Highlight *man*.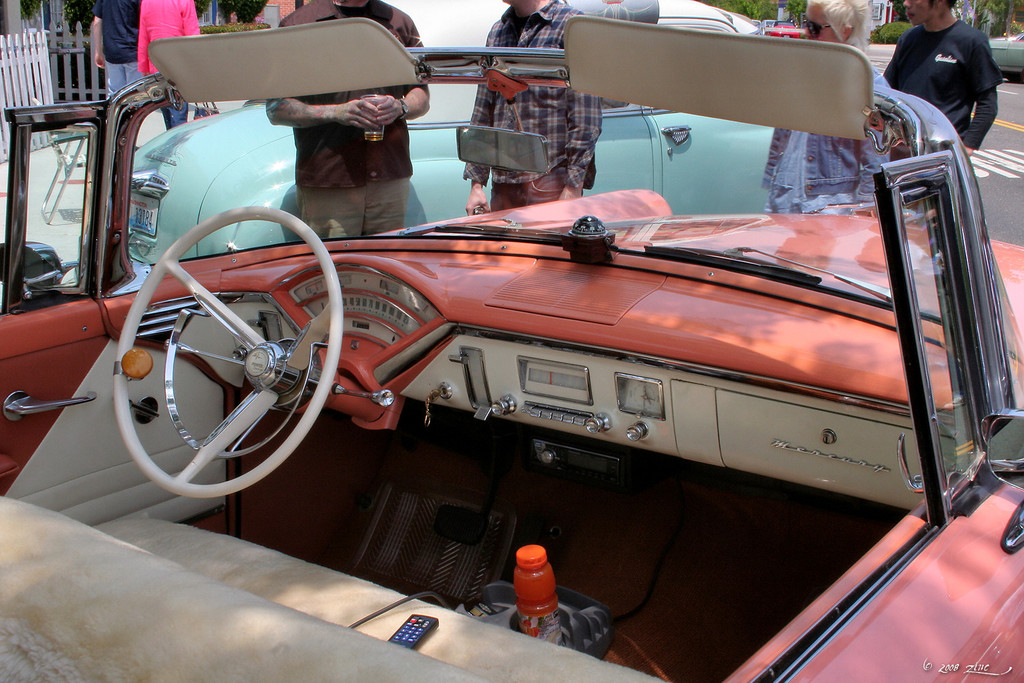
Highlighted region: pyautogui.locateOnScreen(459, 0, 600, 212).
